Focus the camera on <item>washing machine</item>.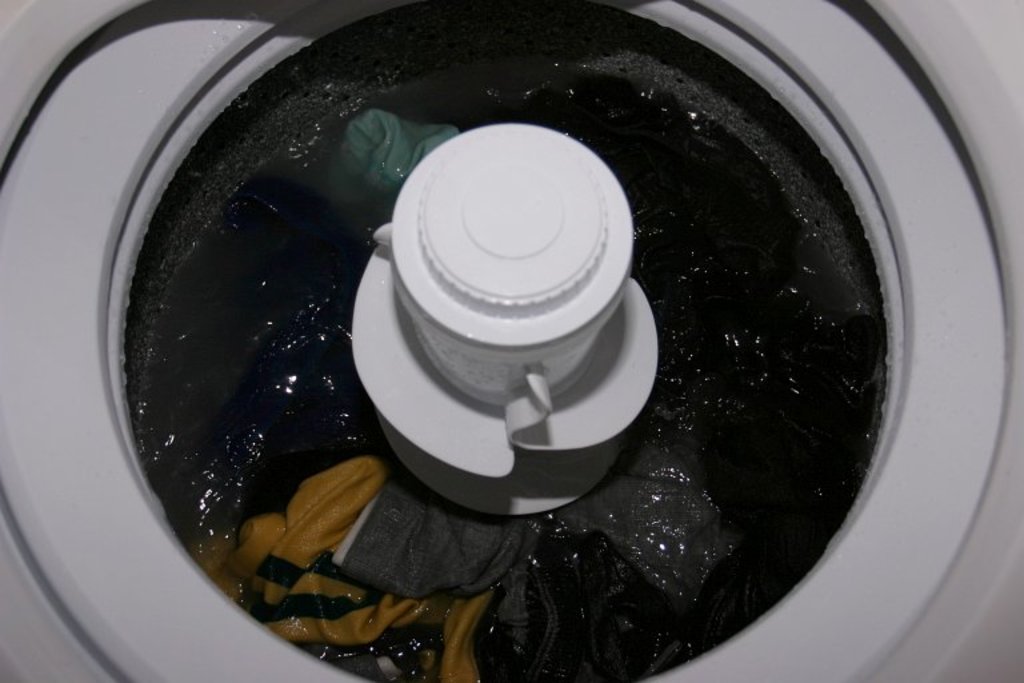
Focus region: [x1=0, y1=0, x2=1023, y2=682].
